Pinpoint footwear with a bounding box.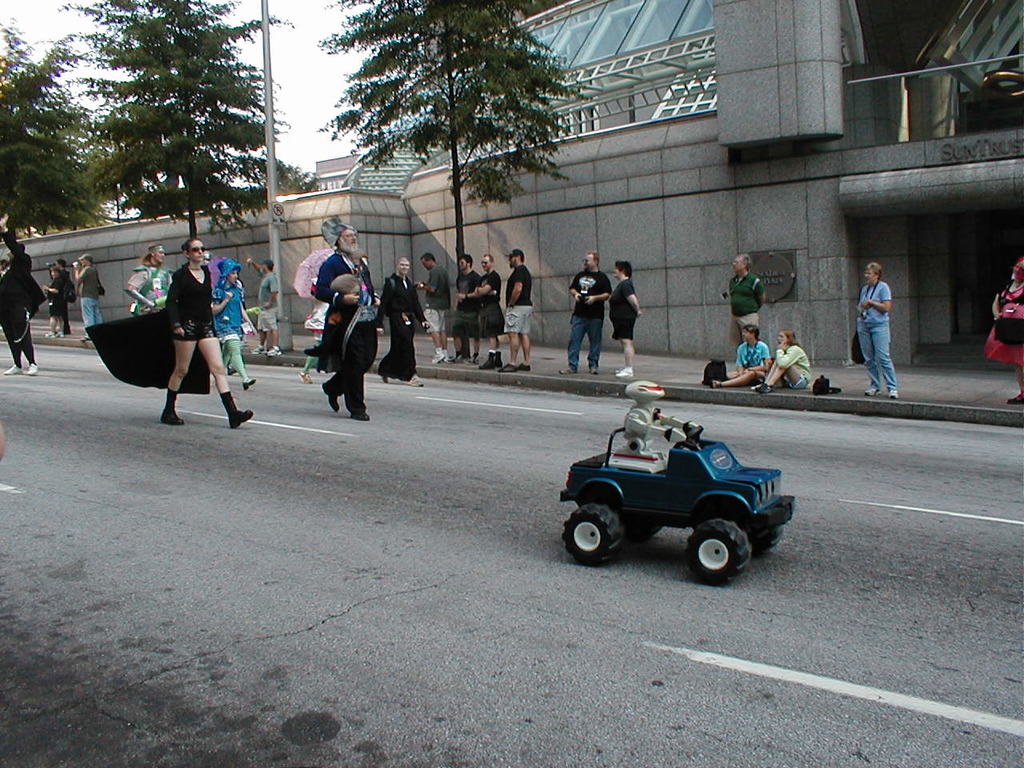
[x1=45, y1=330, x2=62, y2=338].
